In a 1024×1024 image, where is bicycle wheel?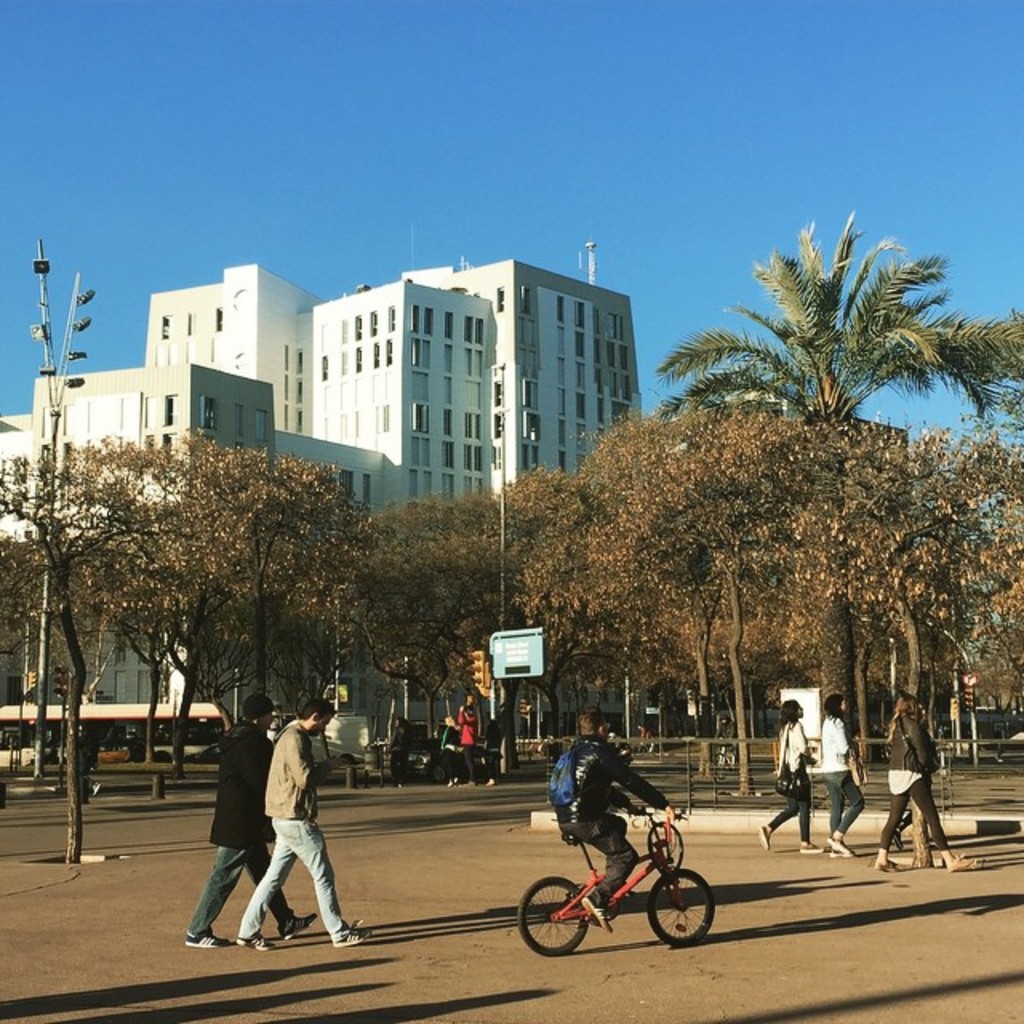
detection(520, 874, 589, 954).
